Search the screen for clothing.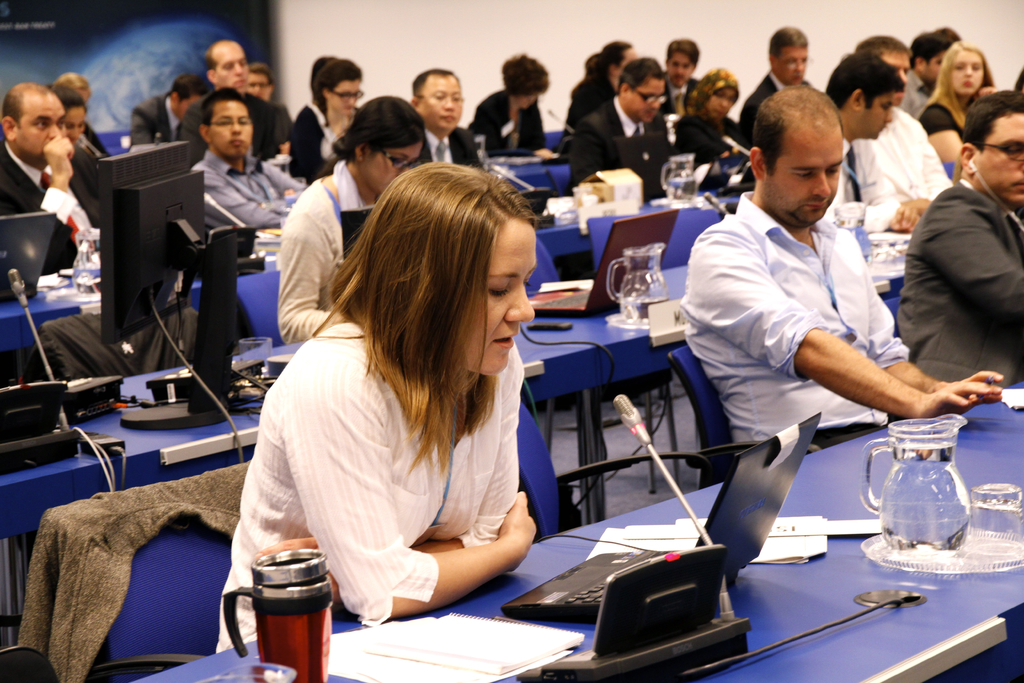
Found at (x1=225, y1=272, x2=568, y2=623).
